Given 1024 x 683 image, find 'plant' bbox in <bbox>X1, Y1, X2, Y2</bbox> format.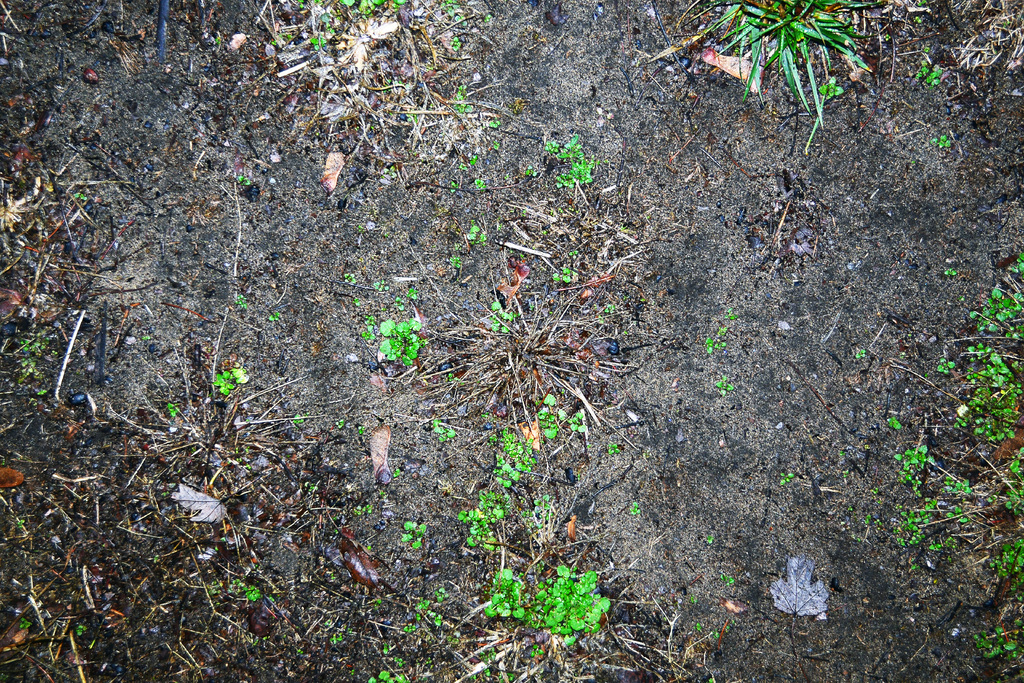
<bbox>14, 519, 25, 530</bbox>.
